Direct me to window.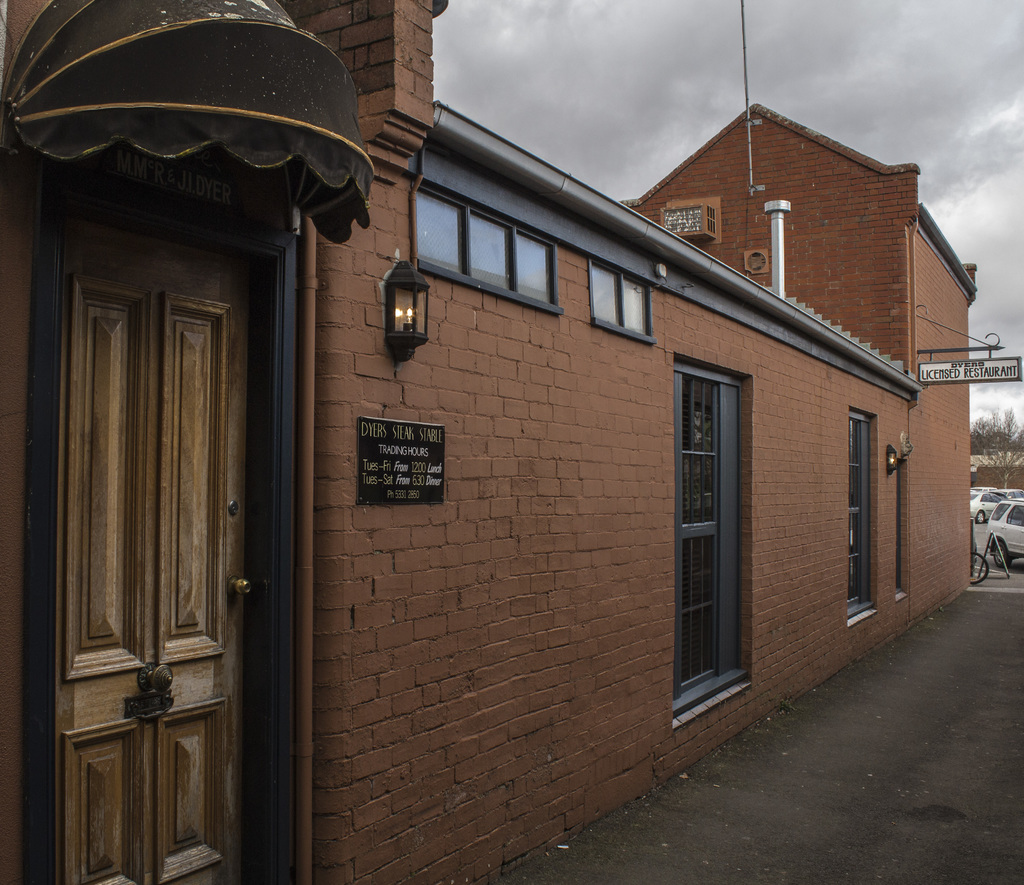
Direction: region(844, 408, 880, 632).
